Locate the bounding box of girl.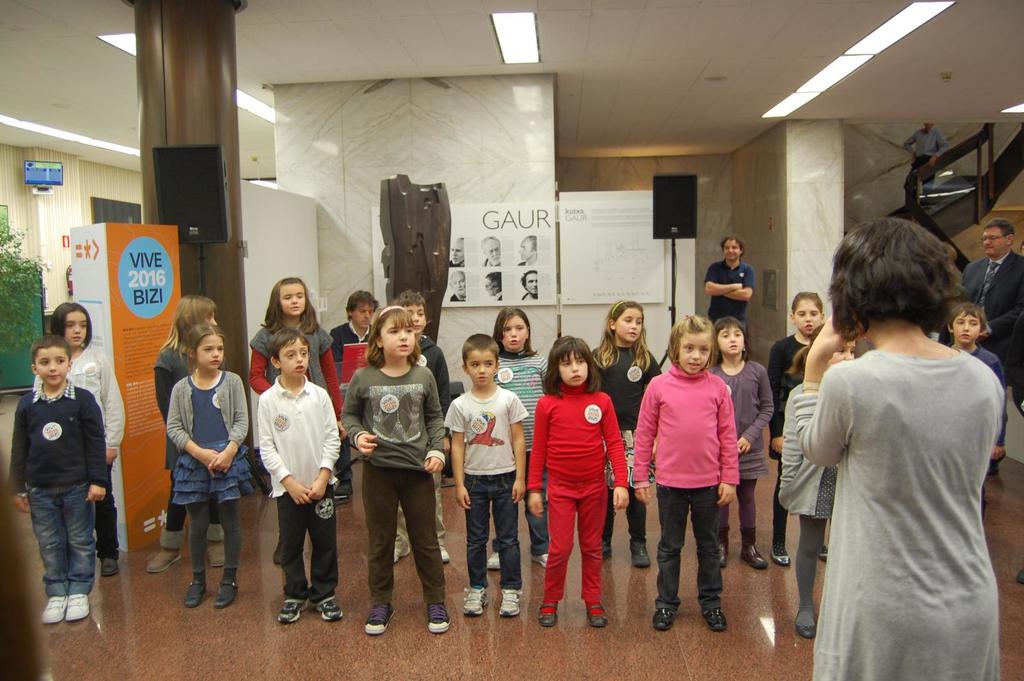
Bounding box: 591/298/665/572.
